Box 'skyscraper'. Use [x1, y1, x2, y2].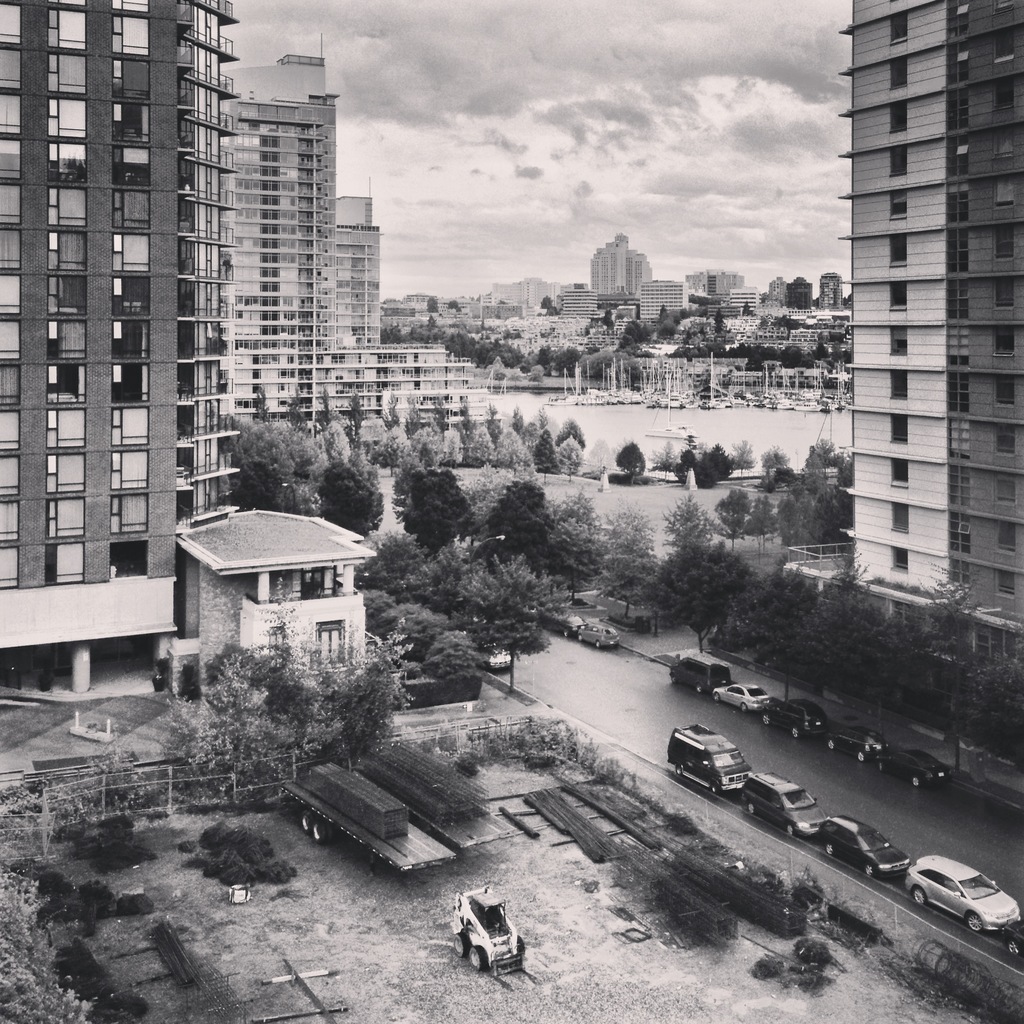
[675, 259, 749, 304].
